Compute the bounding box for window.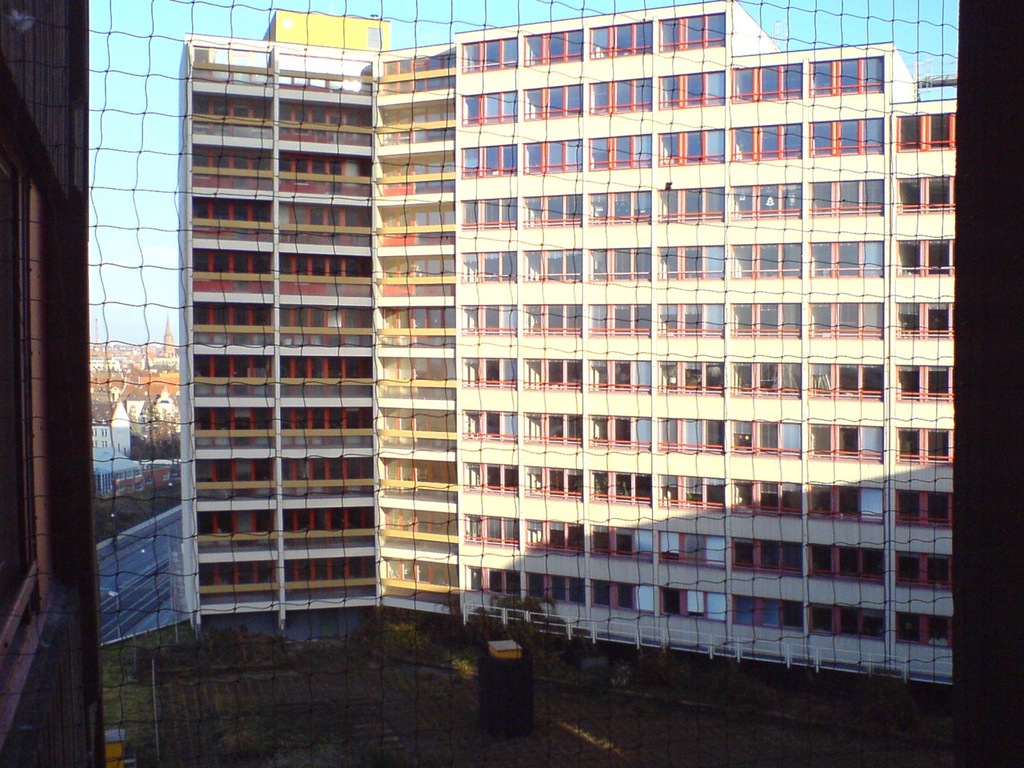
<box>806,234,894,286</box>.
